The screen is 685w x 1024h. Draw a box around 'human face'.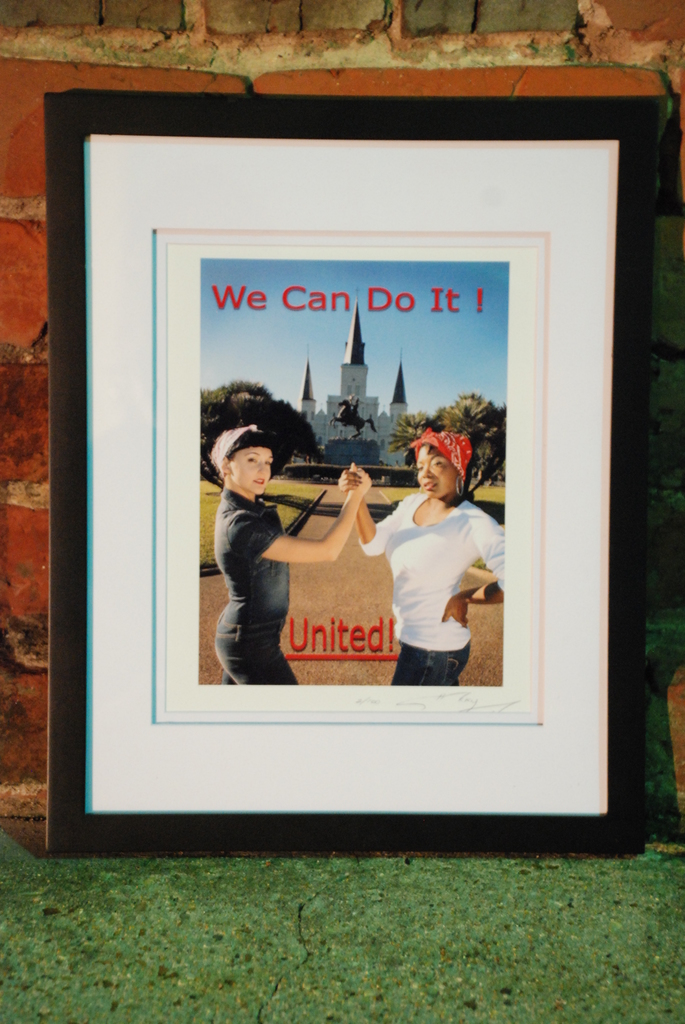
228/449/273/495.
